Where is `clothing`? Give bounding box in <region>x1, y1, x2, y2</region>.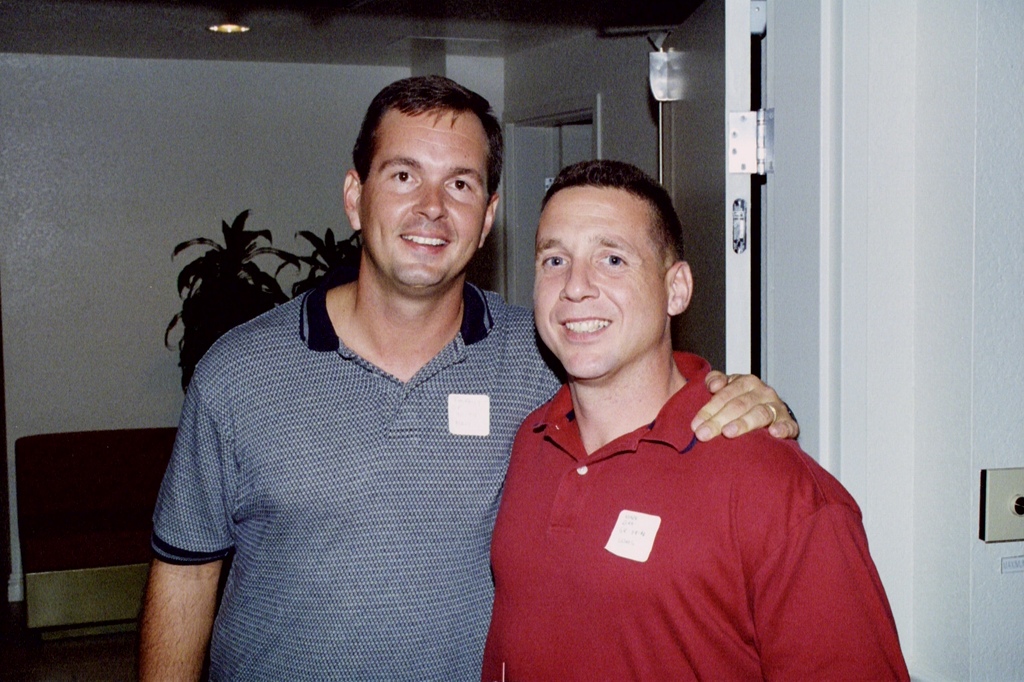
<region>468, 349, 890, 666</region>.
